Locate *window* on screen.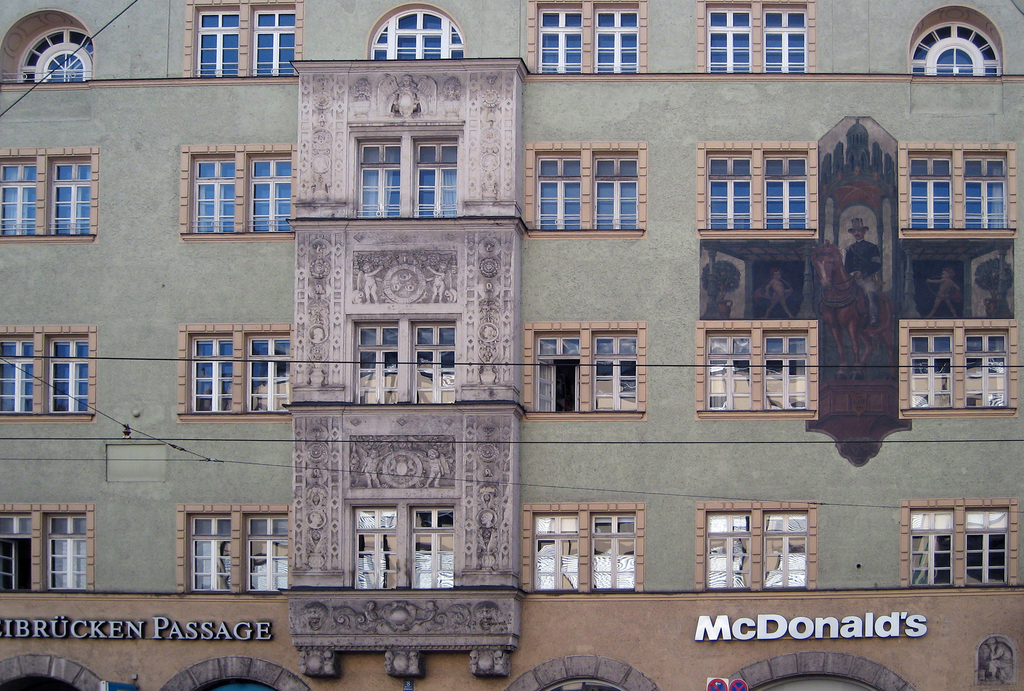
On screen at (697, 321, 820, 420).
